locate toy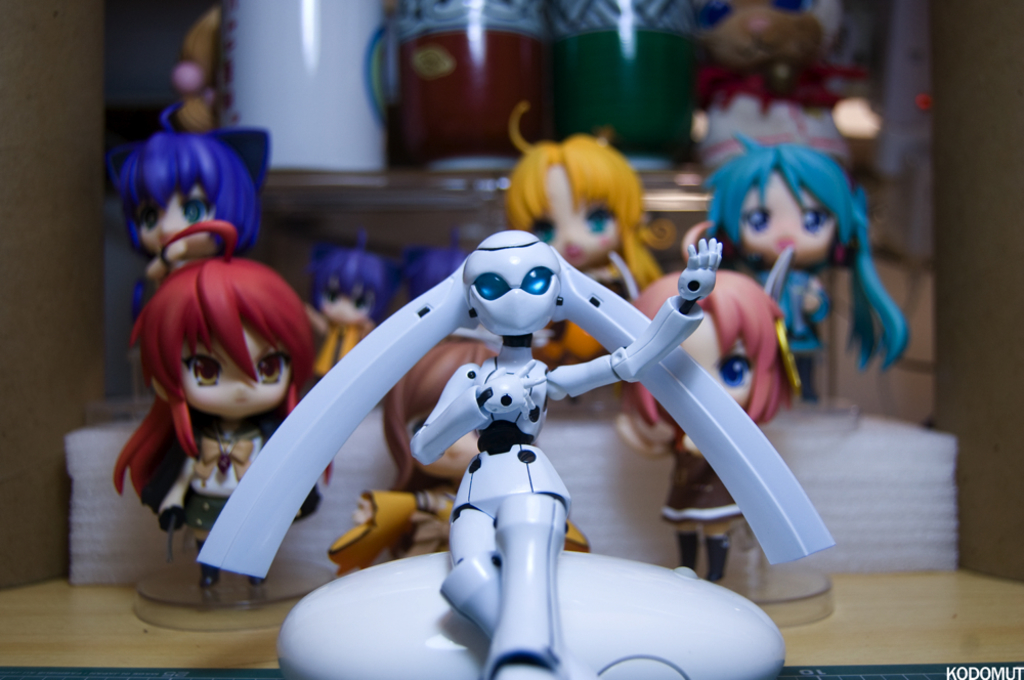
Rect(689, 128, 912, 408)
